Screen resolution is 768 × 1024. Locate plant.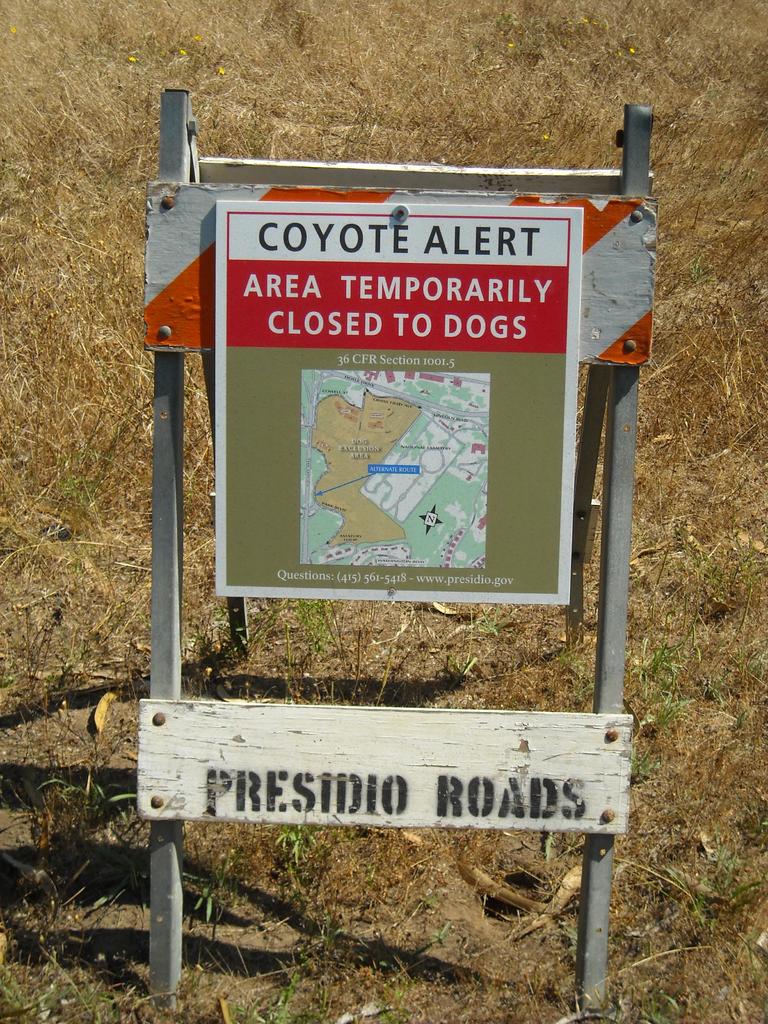
[656,529,767,602].
